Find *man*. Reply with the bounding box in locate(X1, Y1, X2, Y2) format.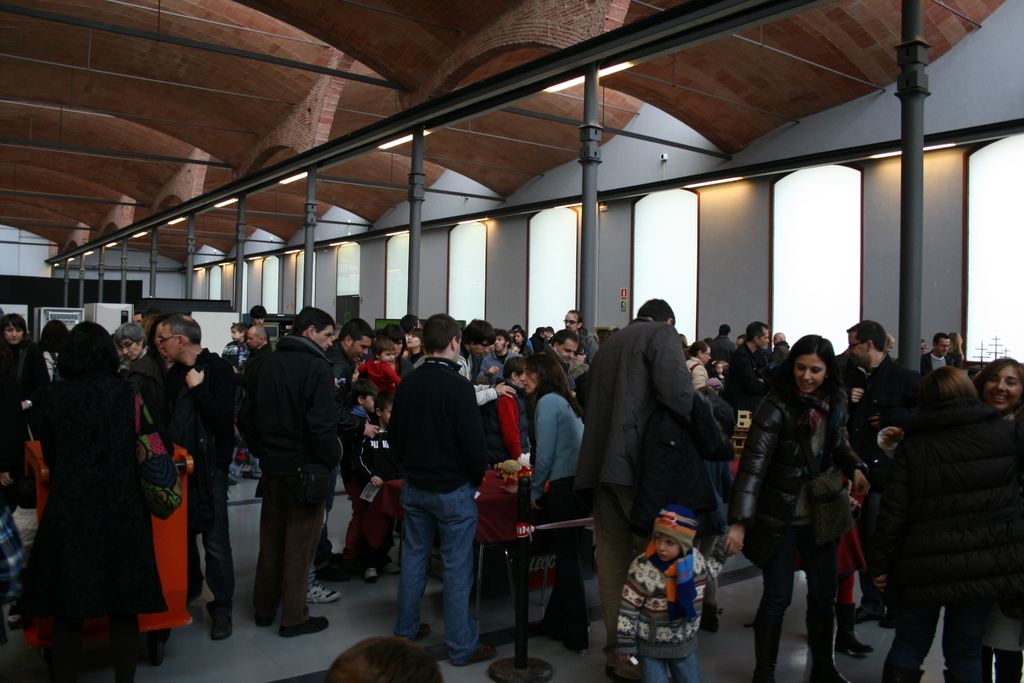
locate(709, 320, 735, 361).
